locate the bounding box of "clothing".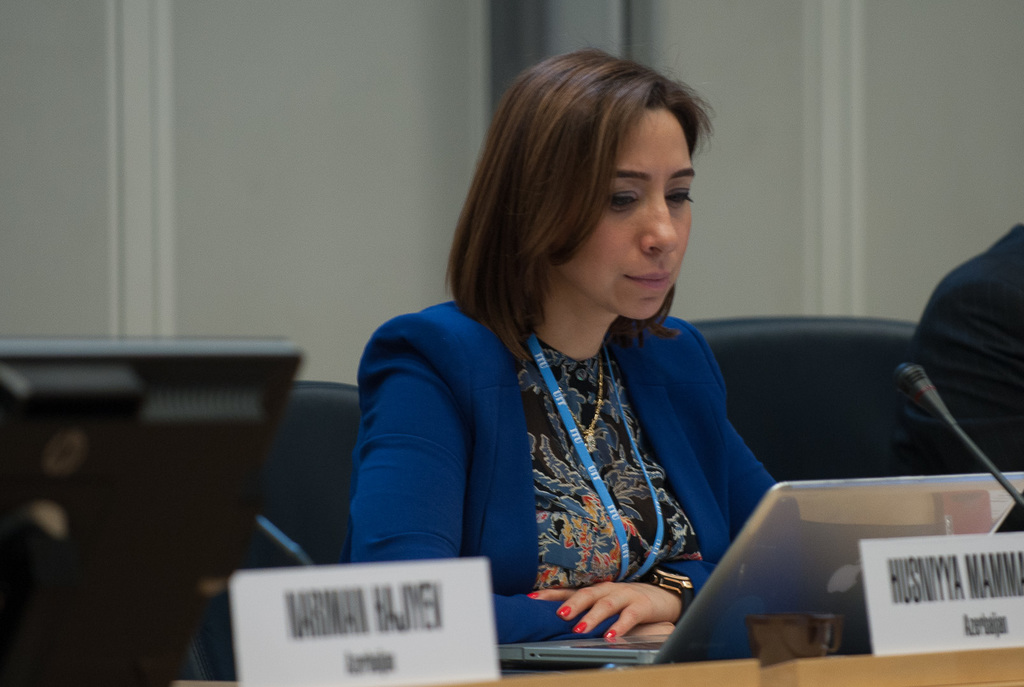
Bounding box: <bbox>335, 280, 781, 608</bbox>.
